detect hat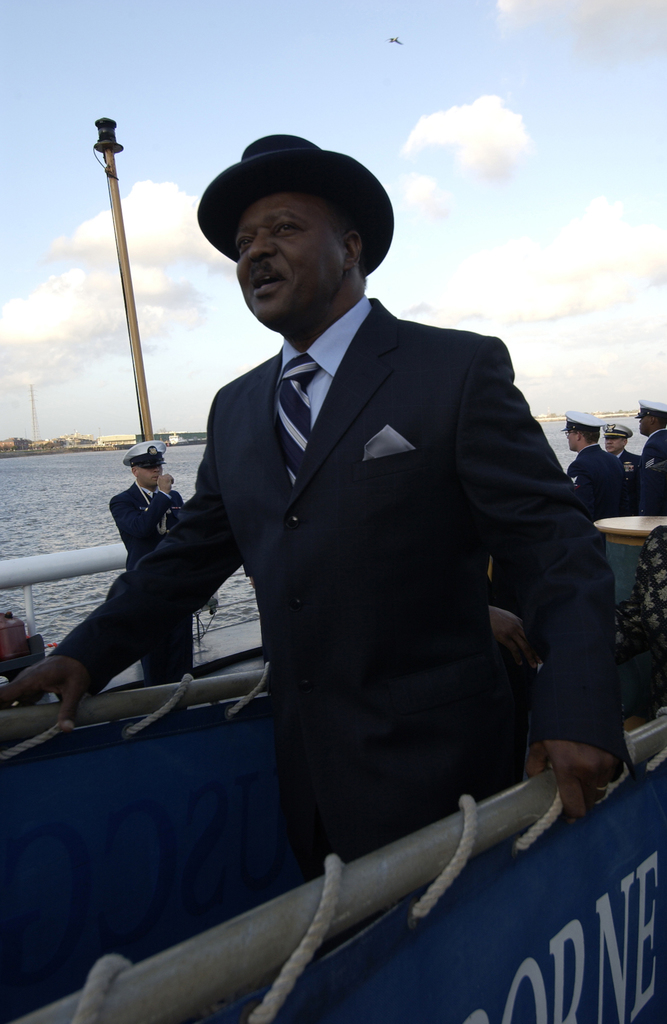
box(559, 408, 602, 435)
